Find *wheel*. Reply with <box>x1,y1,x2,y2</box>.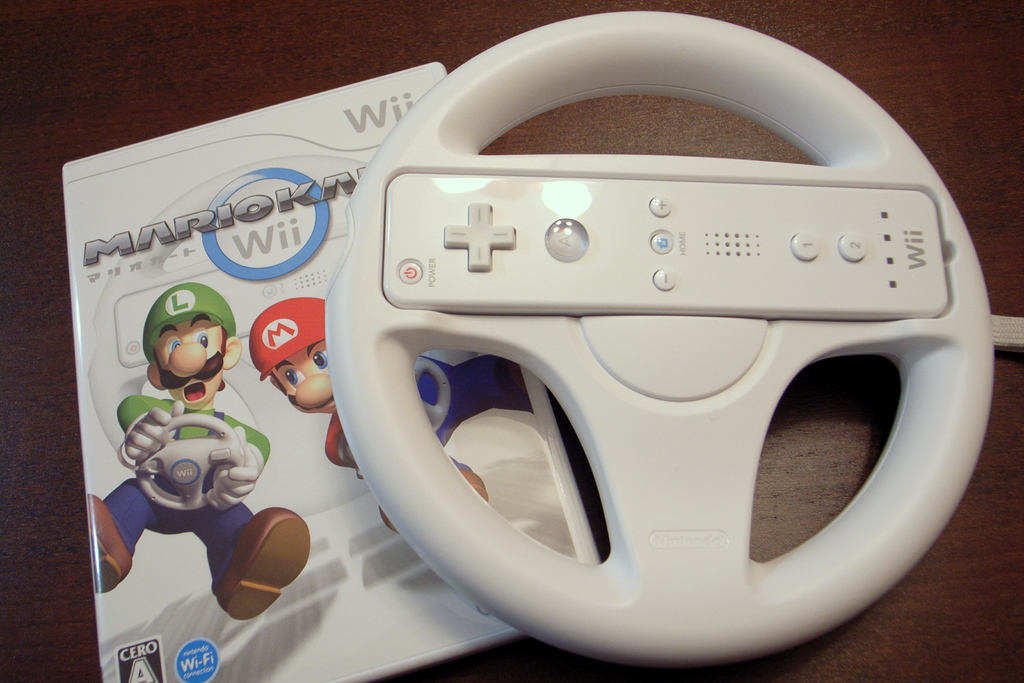
<box>335,5,995,677</box>.
